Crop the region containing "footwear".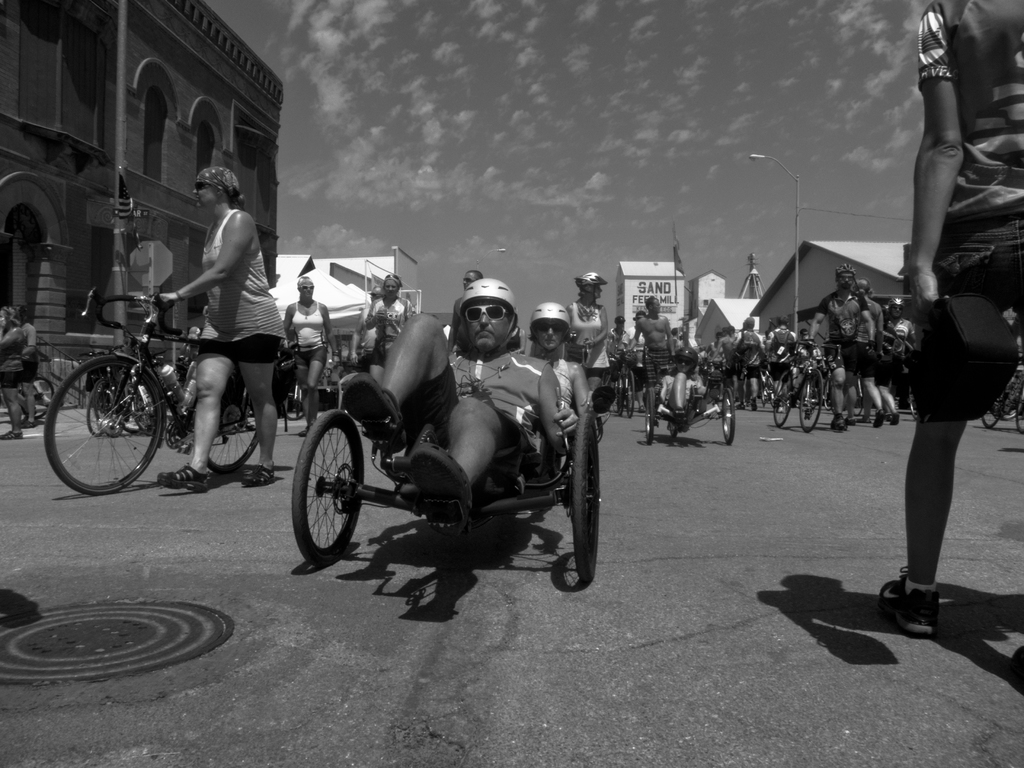
Crop region: pyautogui.locateOnScreen(874, 408, 886, 428).
